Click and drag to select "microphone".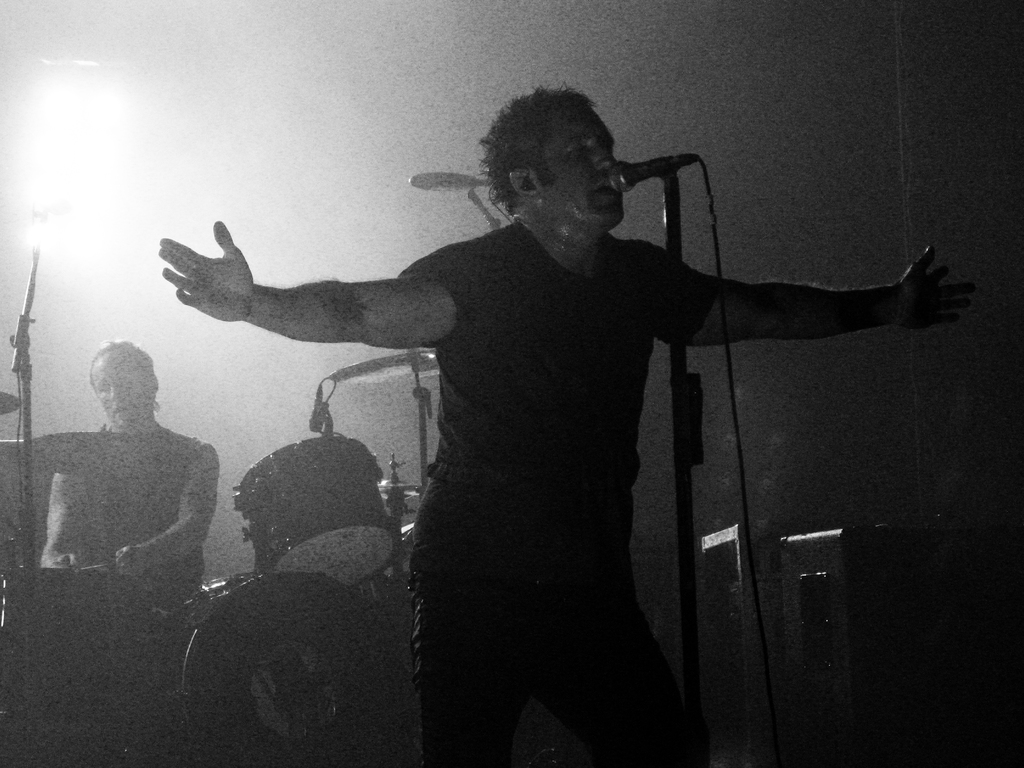
Selection: box(607, 154, 695, 198).
